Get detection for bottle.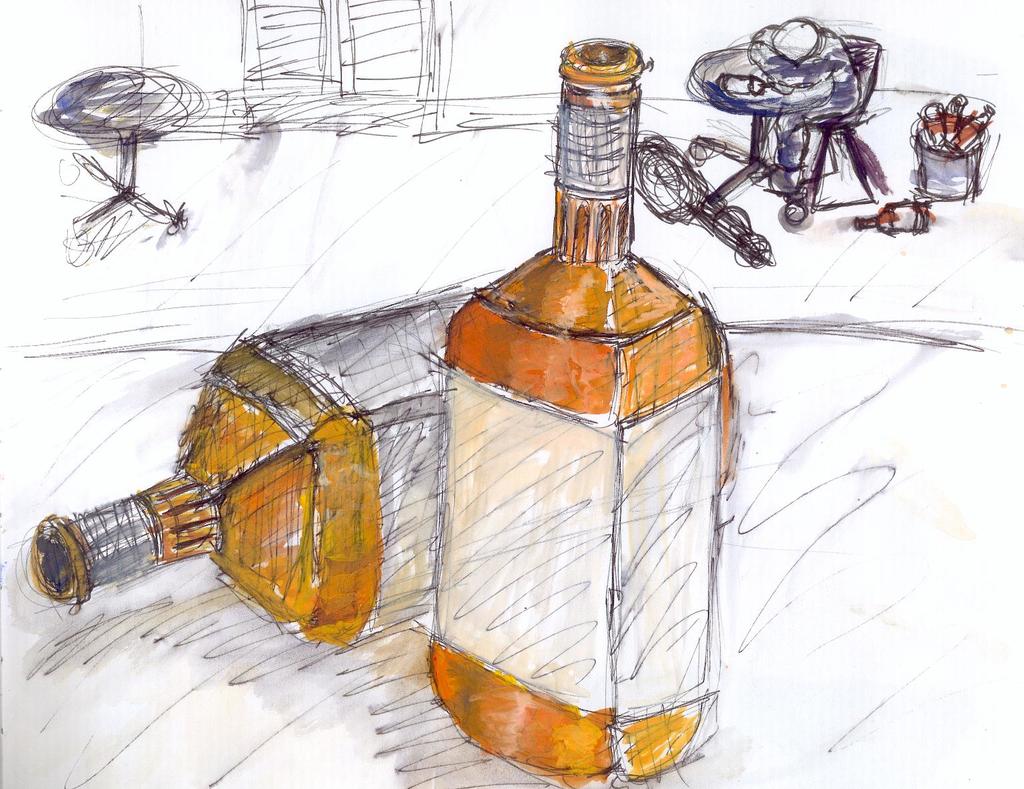
Detection: 427,39,724,788.
